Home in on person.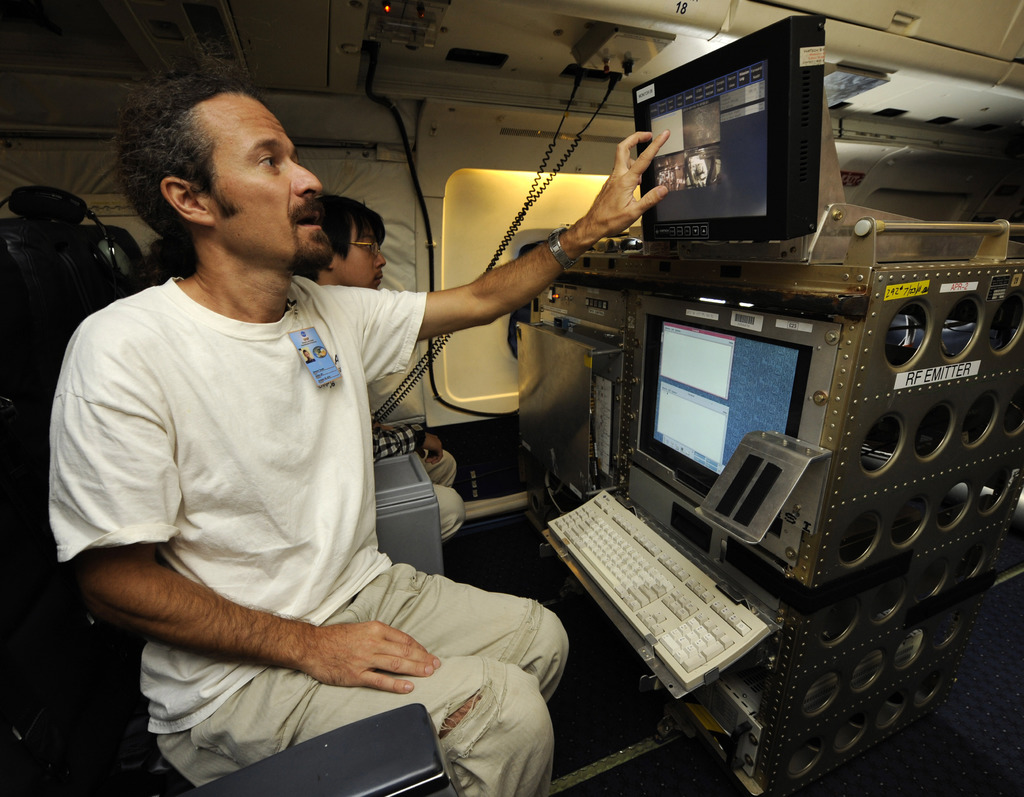
Homed in at box(40, 57, 671, 796).
